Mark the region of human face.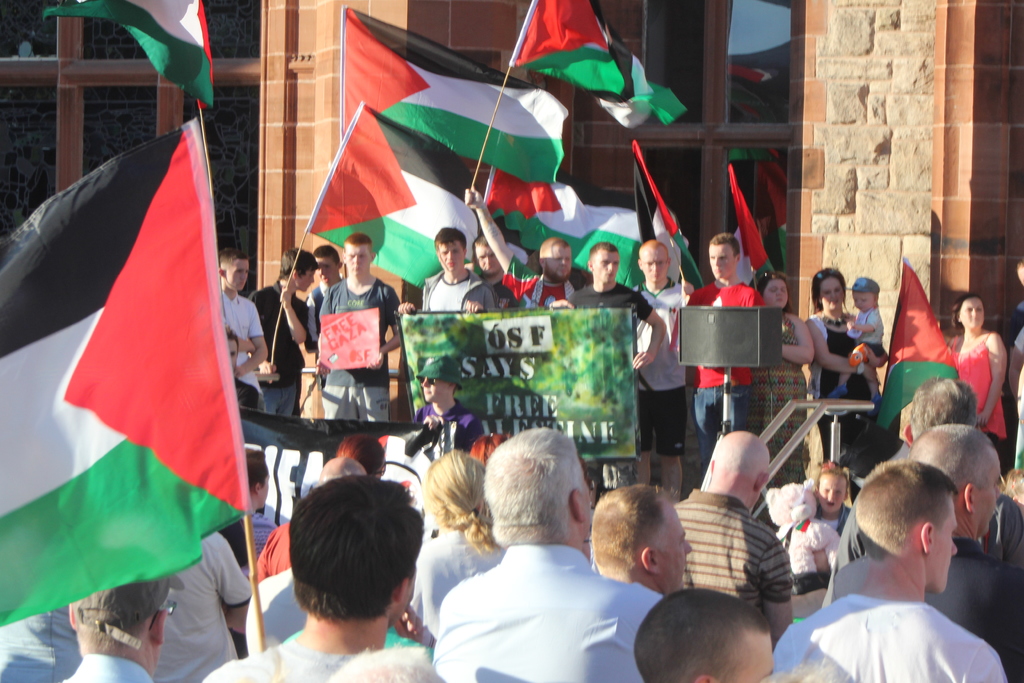
Region: <region>705, 243, 735, 280</region>.
